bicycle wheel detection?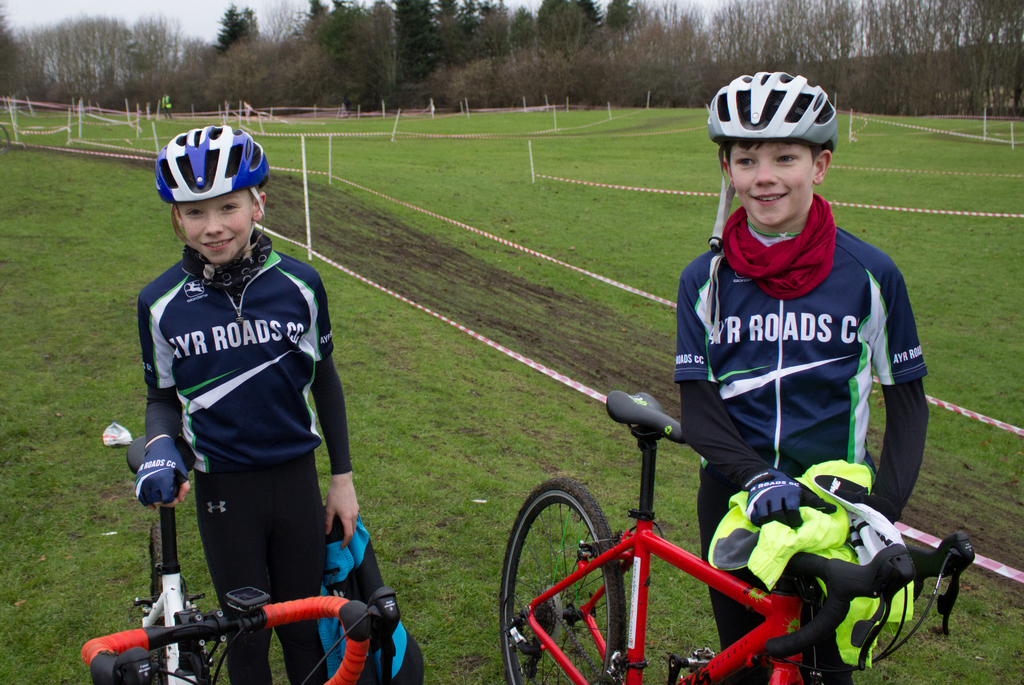
select_region(497, 472, 623, 684)
